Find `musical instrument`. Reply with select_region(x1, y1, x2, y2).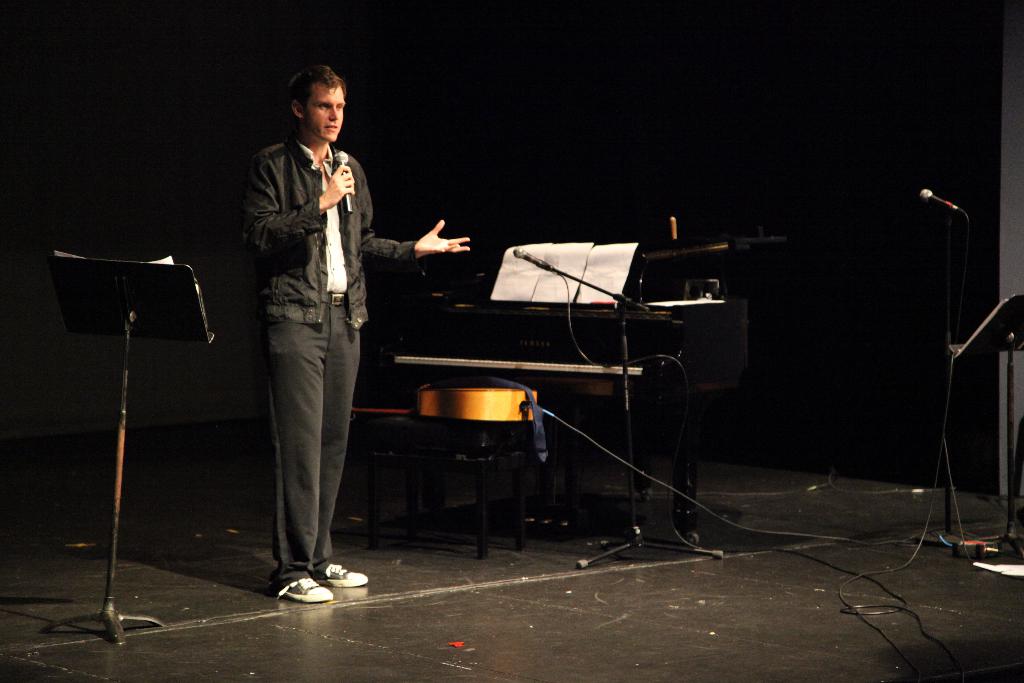
select_region(364, 243, 778, 542).
